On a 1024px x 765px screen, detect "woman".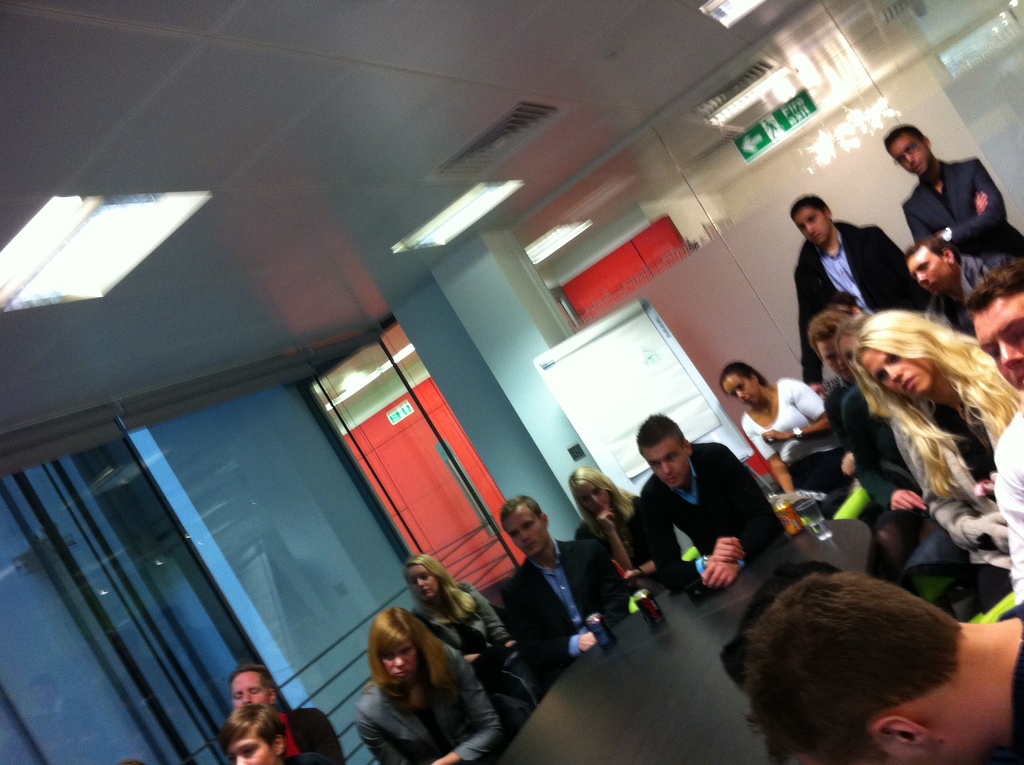
bbox=[324, 602, 492, 759].
